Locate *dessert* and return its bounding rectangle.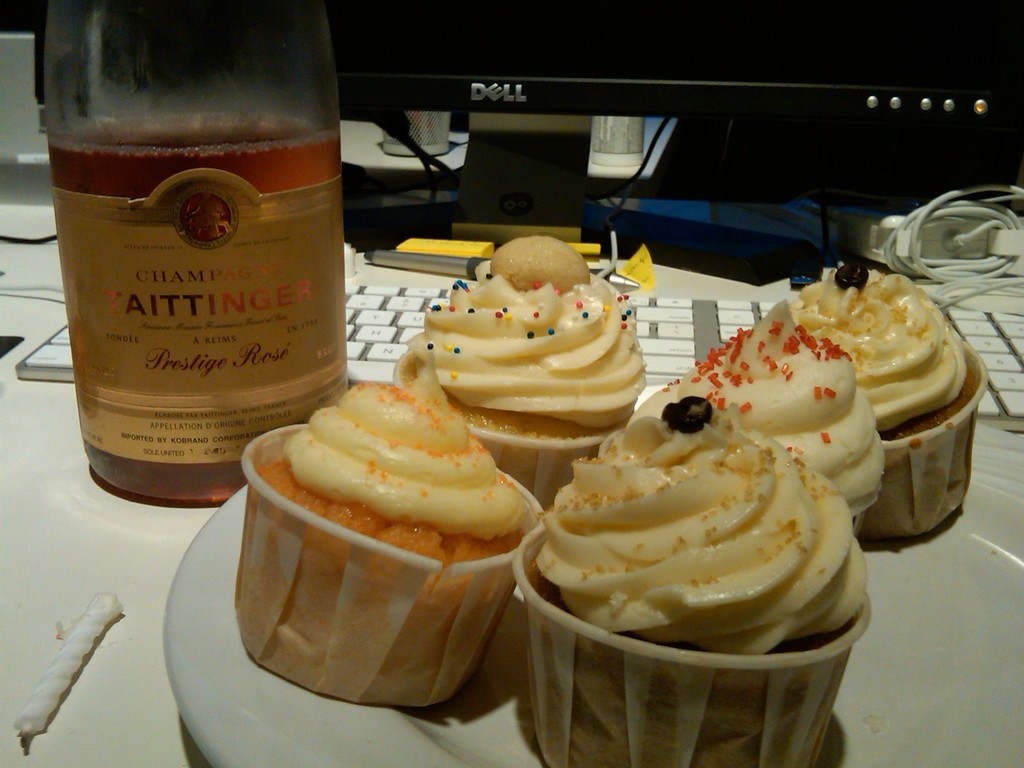
(664, 300, 890, 518).
